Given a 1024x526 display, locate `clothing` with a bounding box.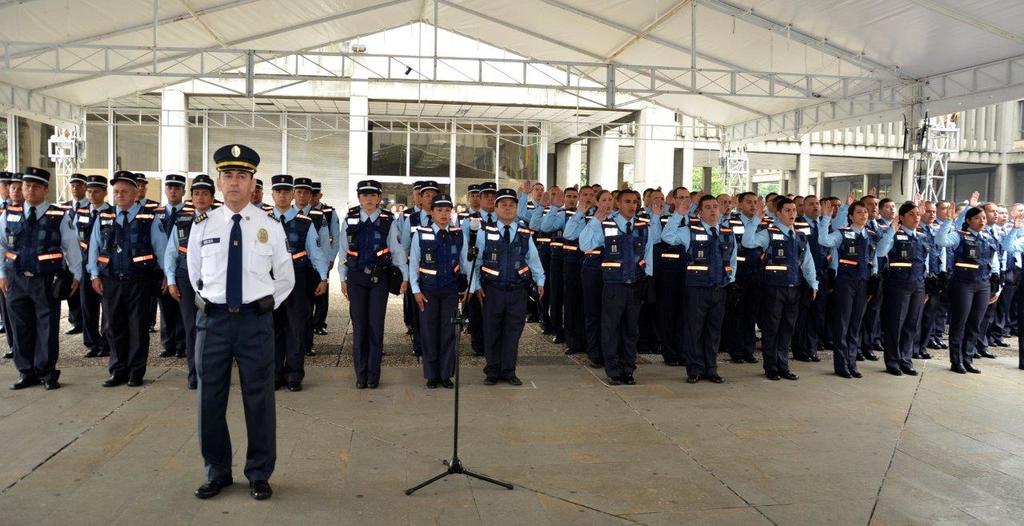
Located: [0,194,67,391].
